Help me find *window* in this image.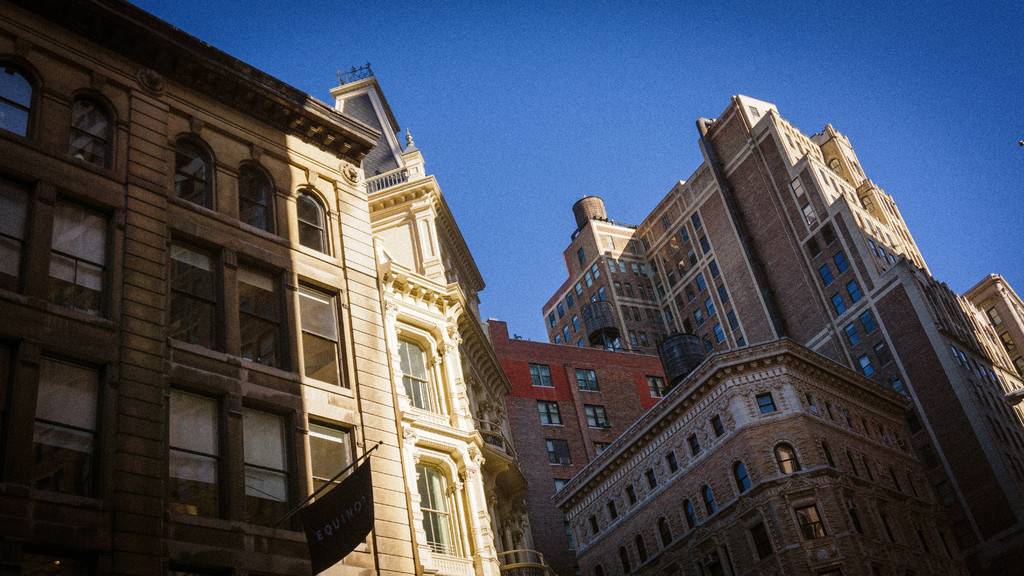
Found it: [left=690, top=212, right=700, bottom=232].
